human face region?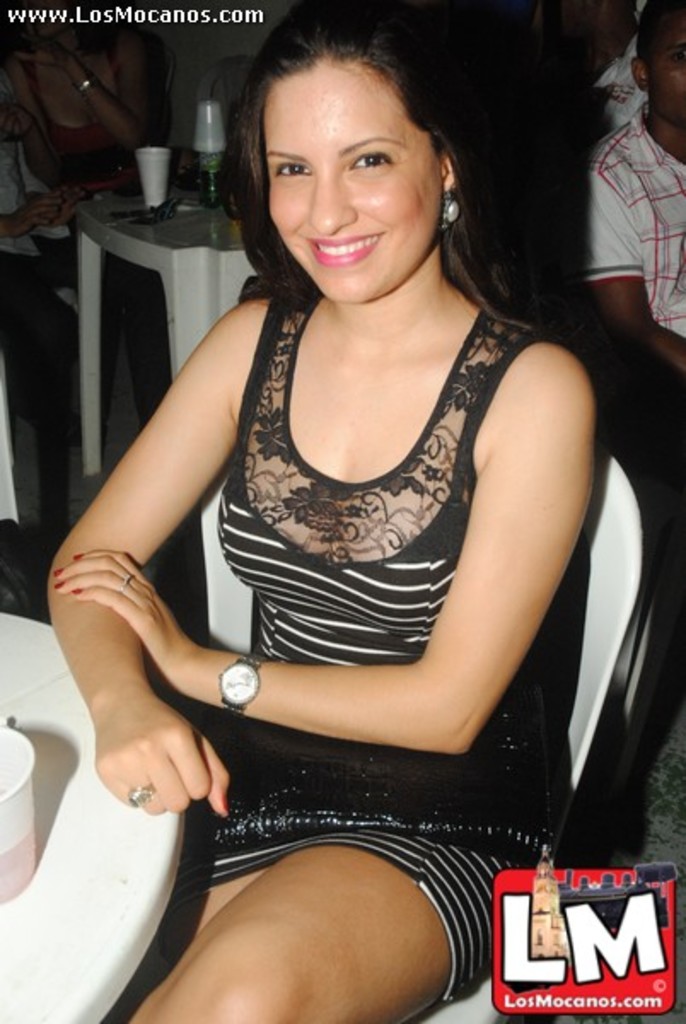
<box>266,58,445,300</box>
